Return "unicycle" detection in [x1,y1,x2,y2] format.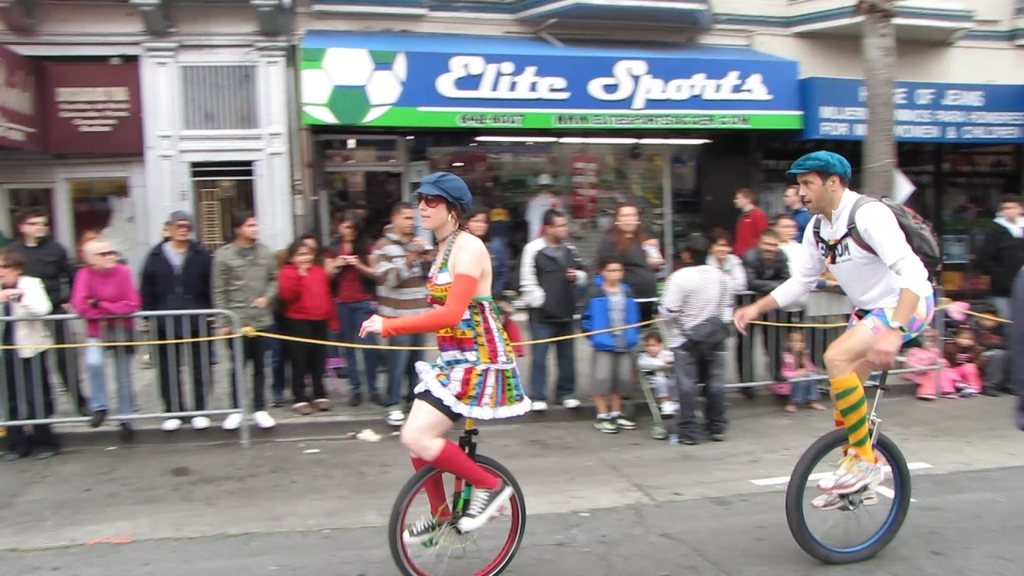
[387,414,526,575].
